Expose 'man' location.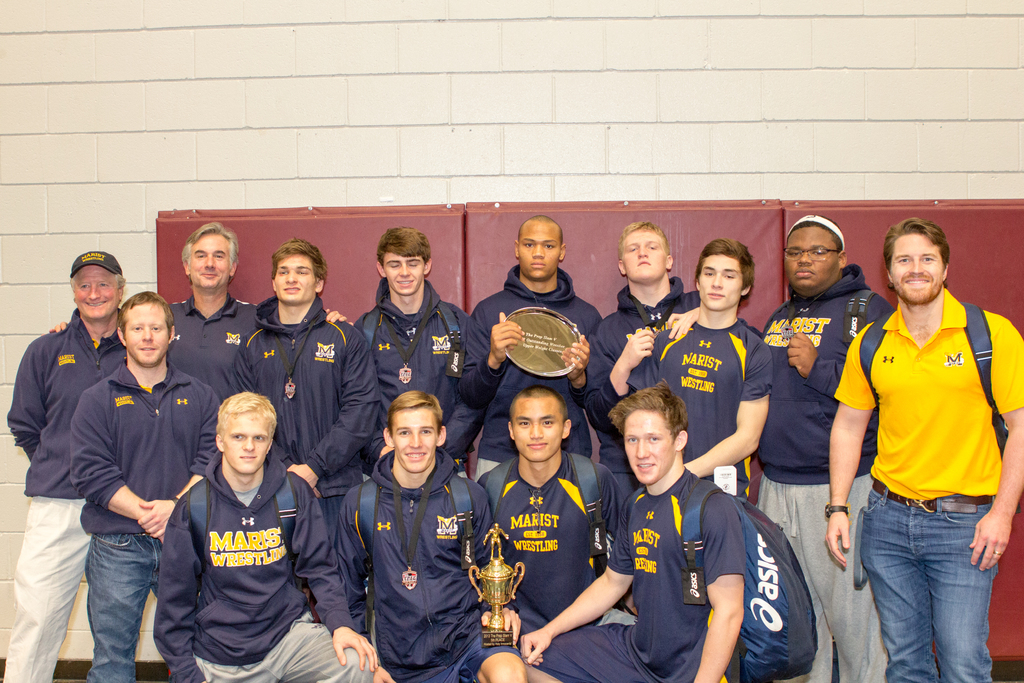
Exposed at locate(164, 223, 349, 390).
